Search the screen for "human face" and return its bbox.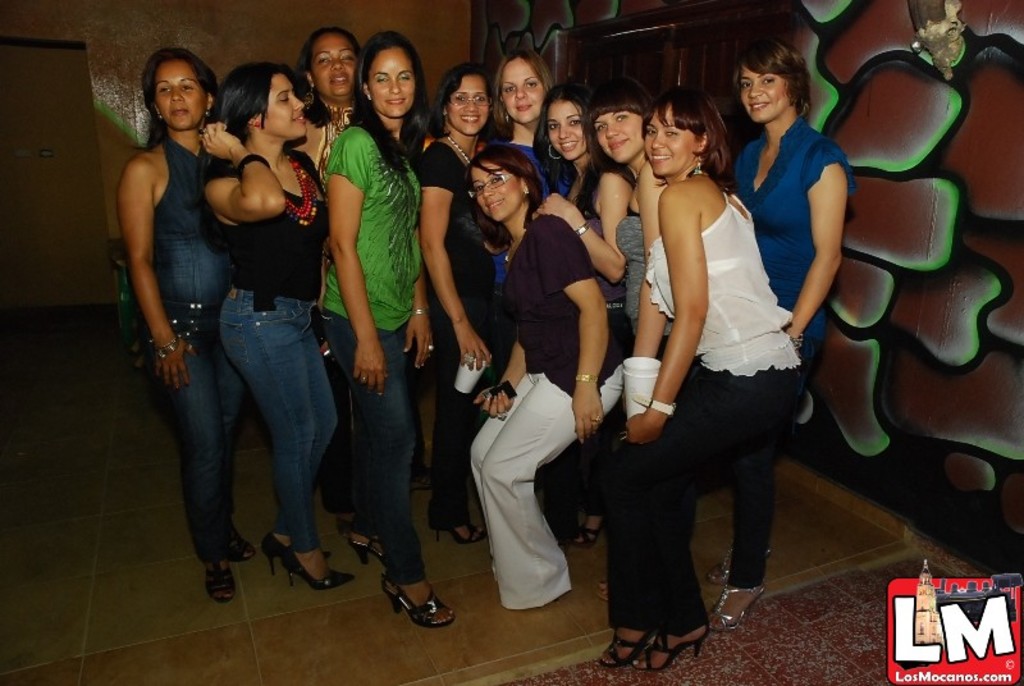
Found: (154,60,202,129).
